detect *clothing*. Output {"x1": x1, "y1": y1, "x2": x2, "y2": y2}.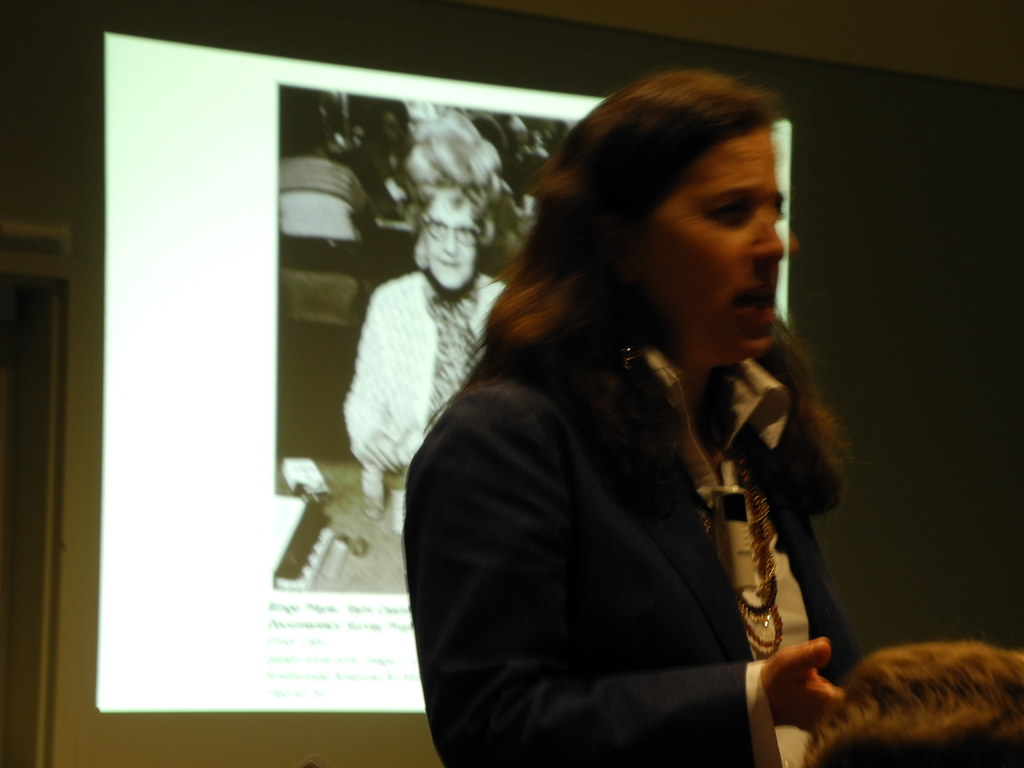
{"x1": 339, "y1": 269, "x2": 506, "y2": 470}.
